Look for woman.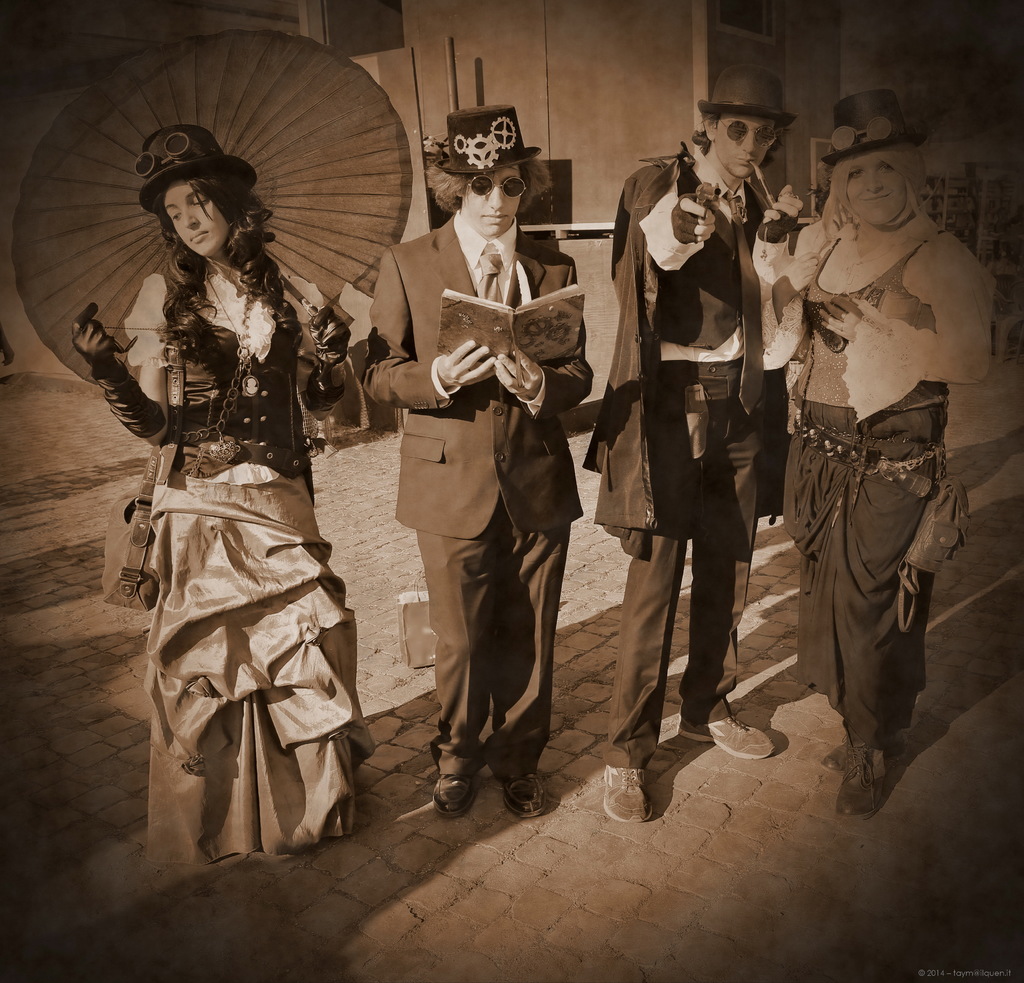
Found: BBox(748, 103, 1001, 819).
